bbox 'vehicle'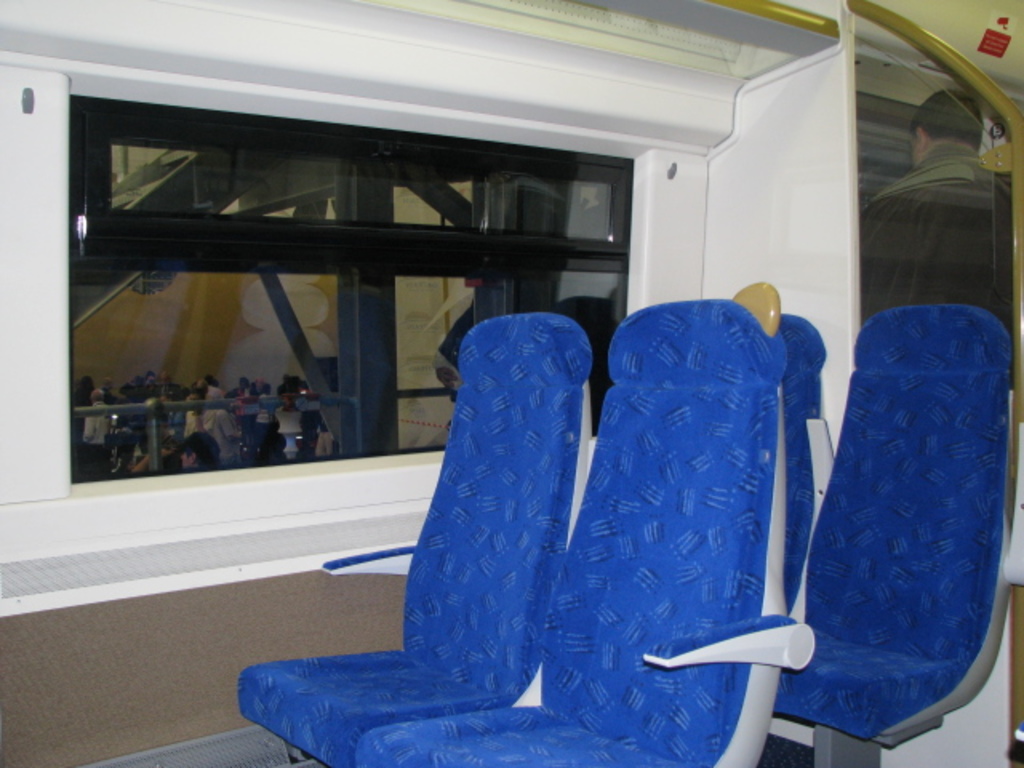
bbox=[0, 0, 1023, 755]
